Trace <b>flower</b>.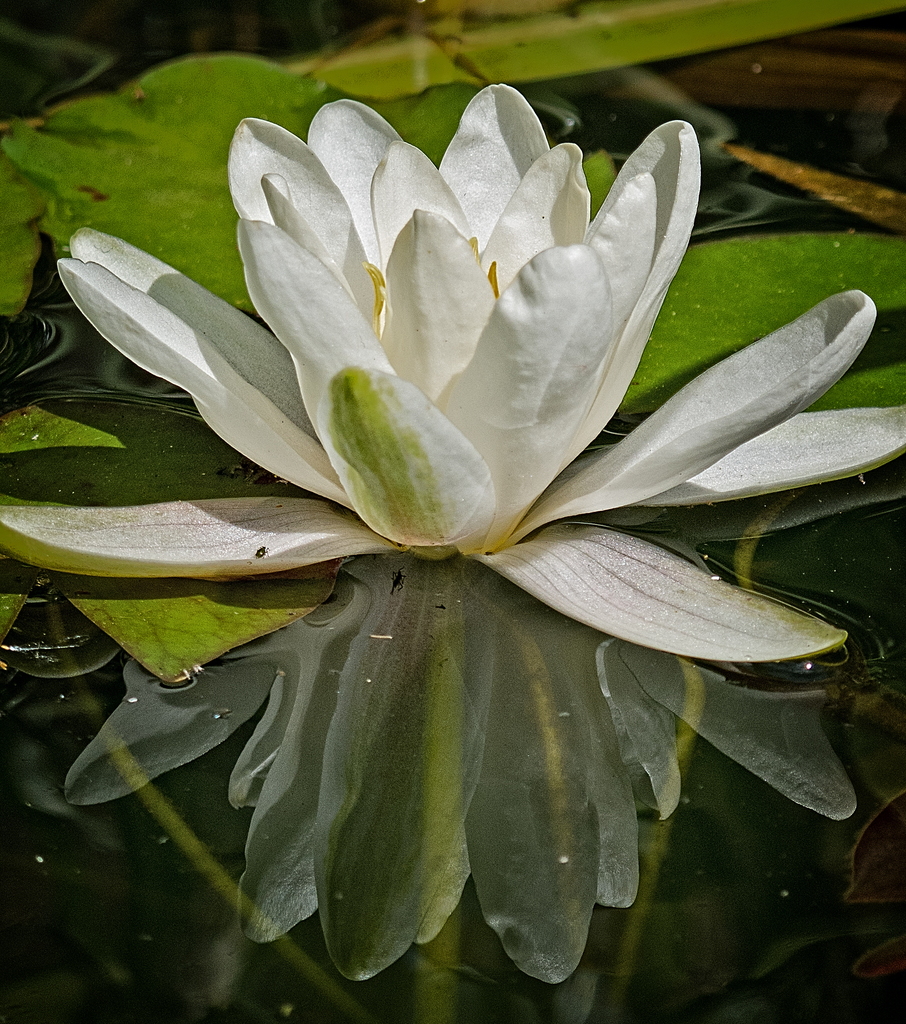
Traced to crop(1, 83, 905, 657).
